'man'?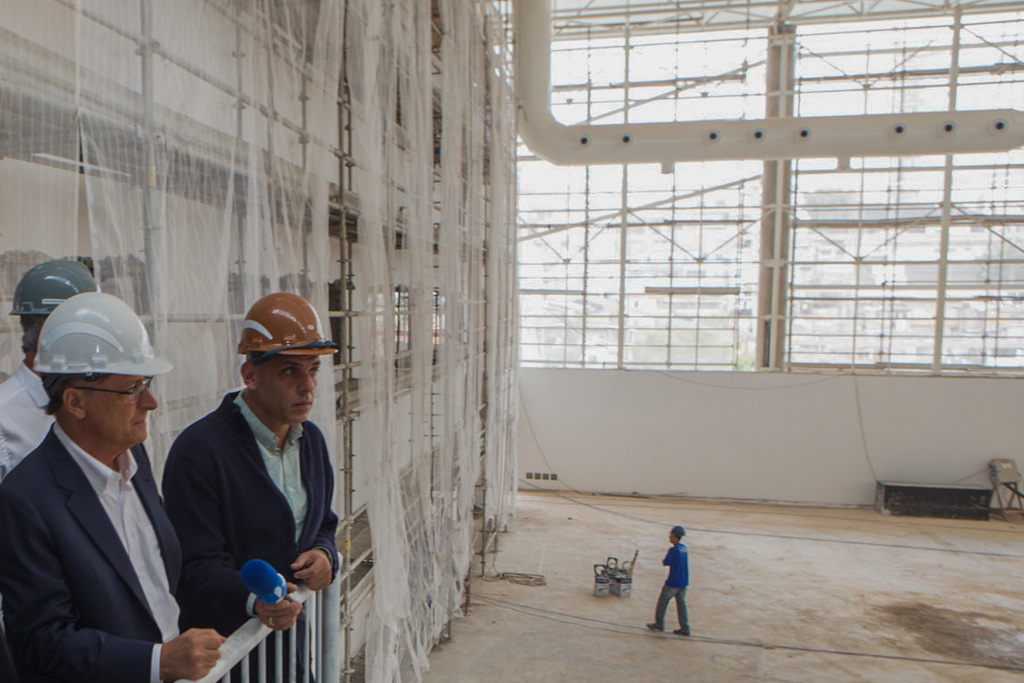
pyautogui.locateOnScreen(0, 289, 224, 682)
